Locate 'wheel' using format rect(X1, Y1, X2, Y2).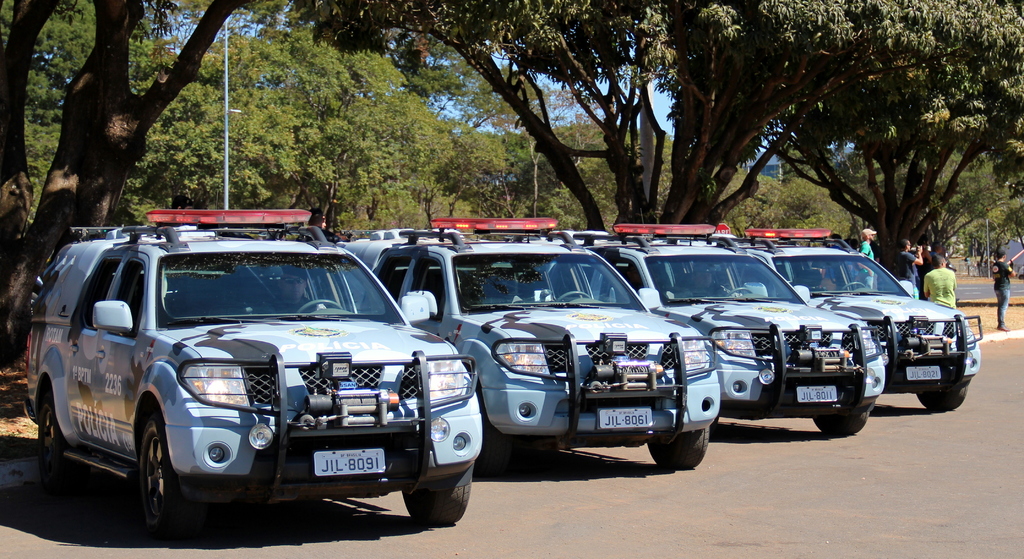
rect(296, 297, 343, 312).
